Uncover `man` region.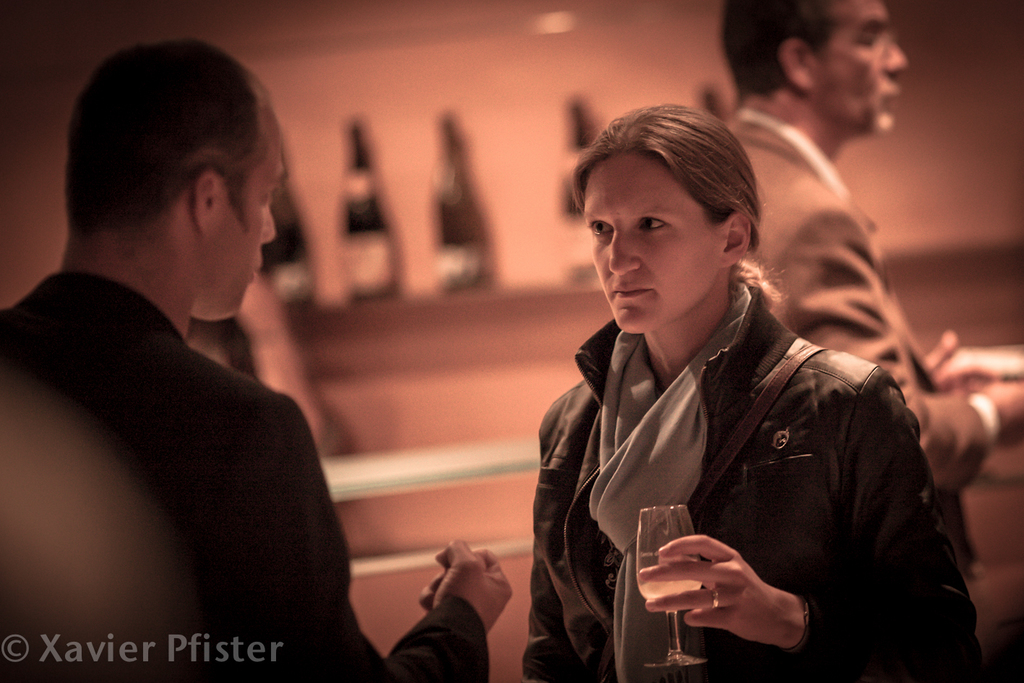
Uncovered: rect(0, 38, 518, 682).
